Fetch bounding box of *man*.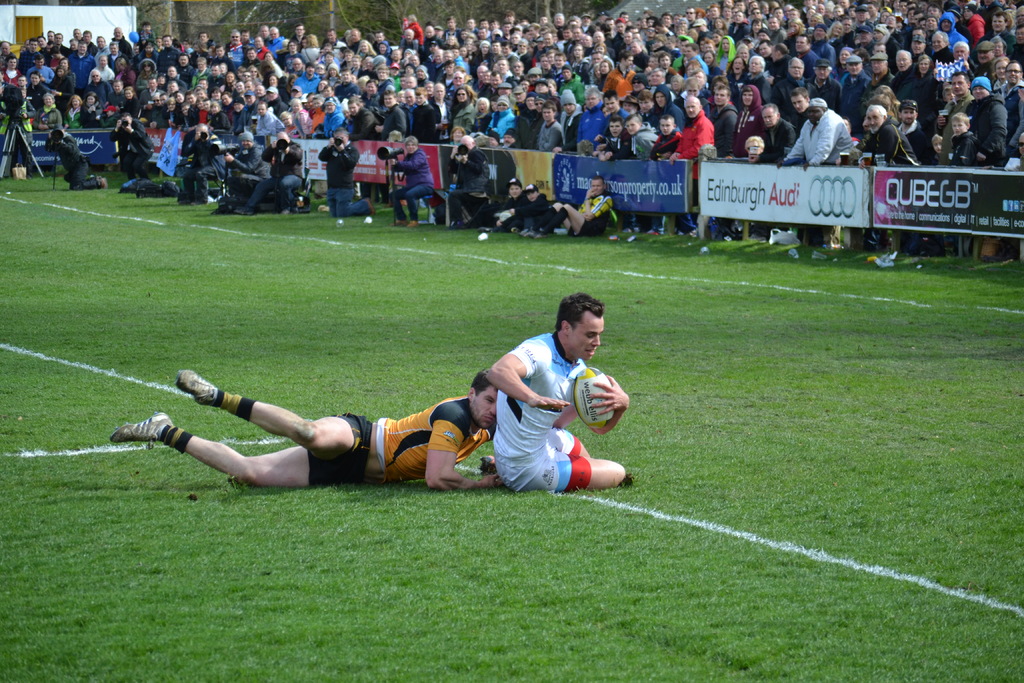
Bbox: bbox=[856, 104, 918, 256].
